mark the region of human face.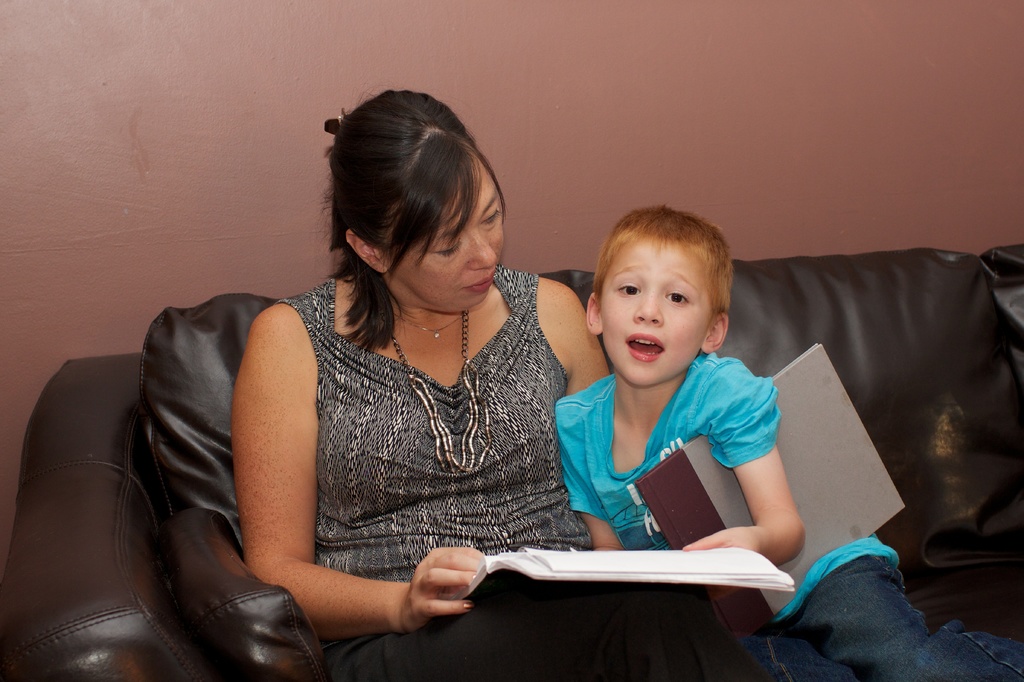
Region: x1=390, y1=168, x2=504, y2=311.
